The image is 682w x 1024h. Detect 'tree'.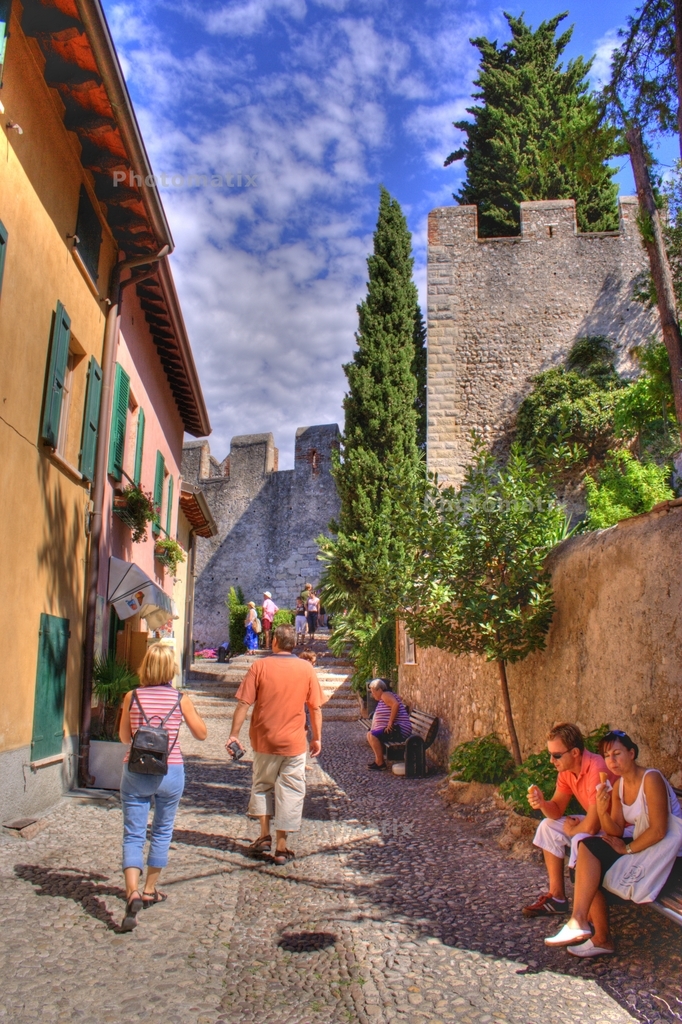
Detection: (447,21,620,237).
